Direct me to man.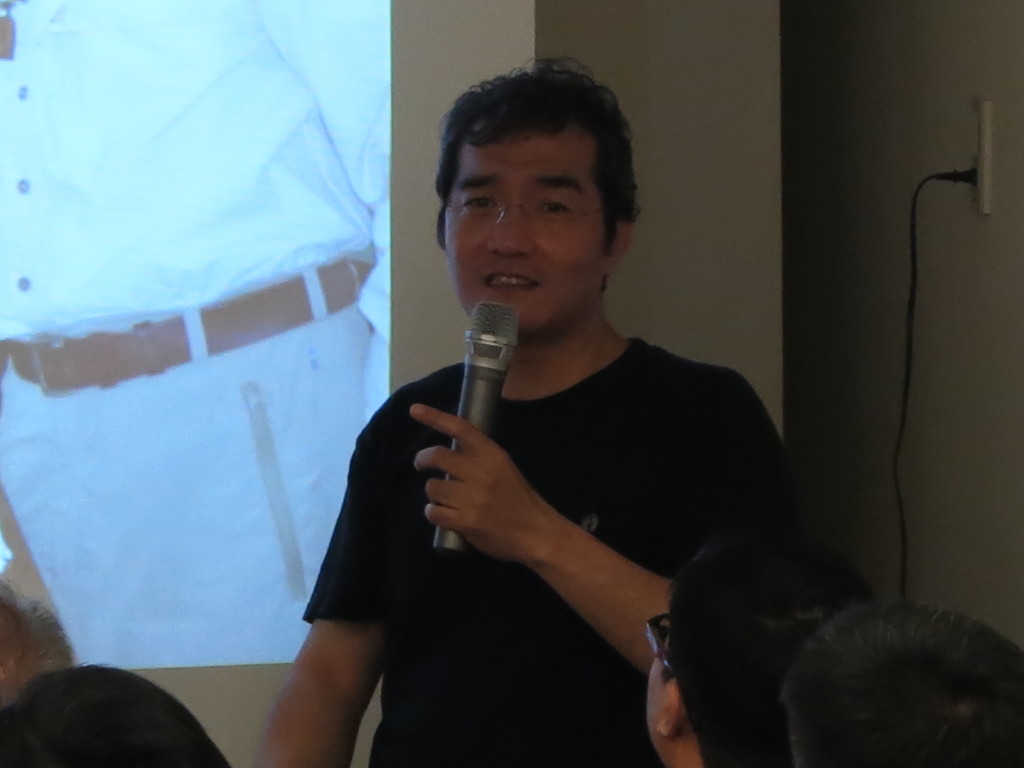
Direction: {"x1": 635, "y1": 523, "x2": 888, "y2": 767}.
